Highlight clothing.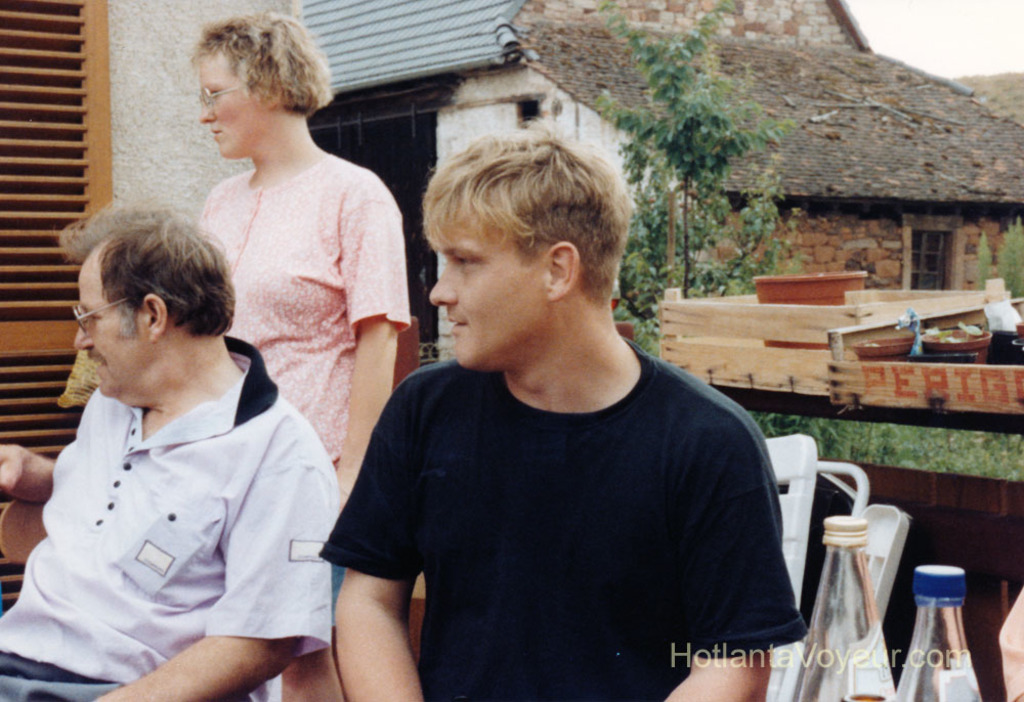
Highlighted region: box(203, 150, 416, 475).
